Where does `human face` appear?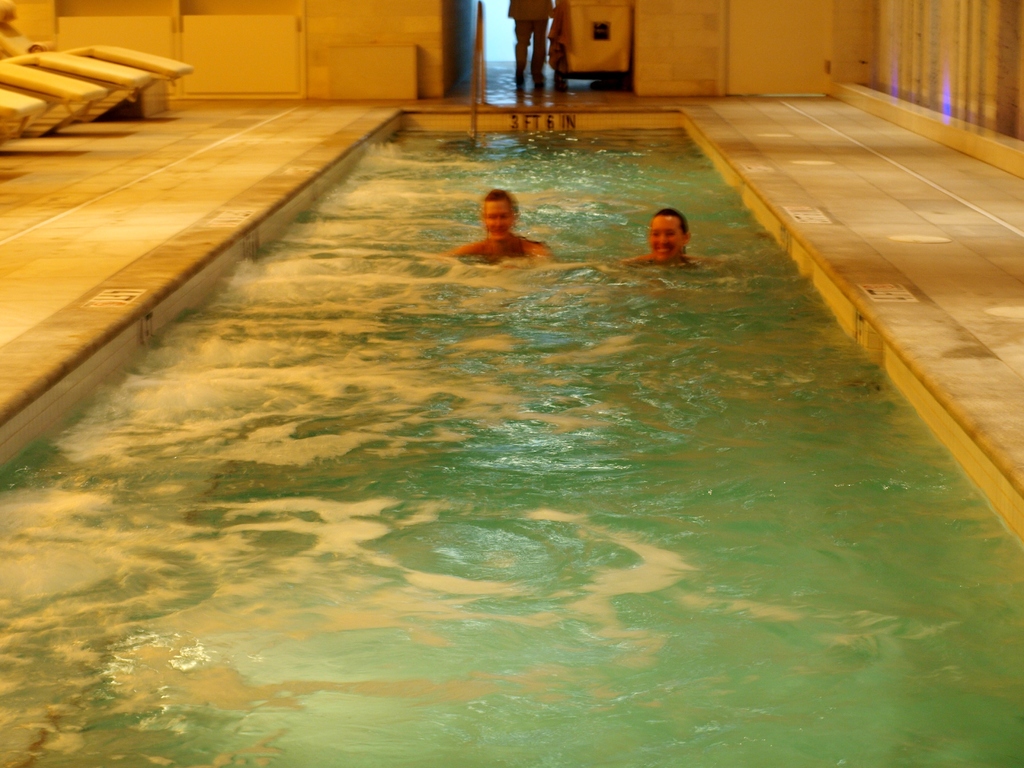
Appears at detection(483, 200, 515, 241).
